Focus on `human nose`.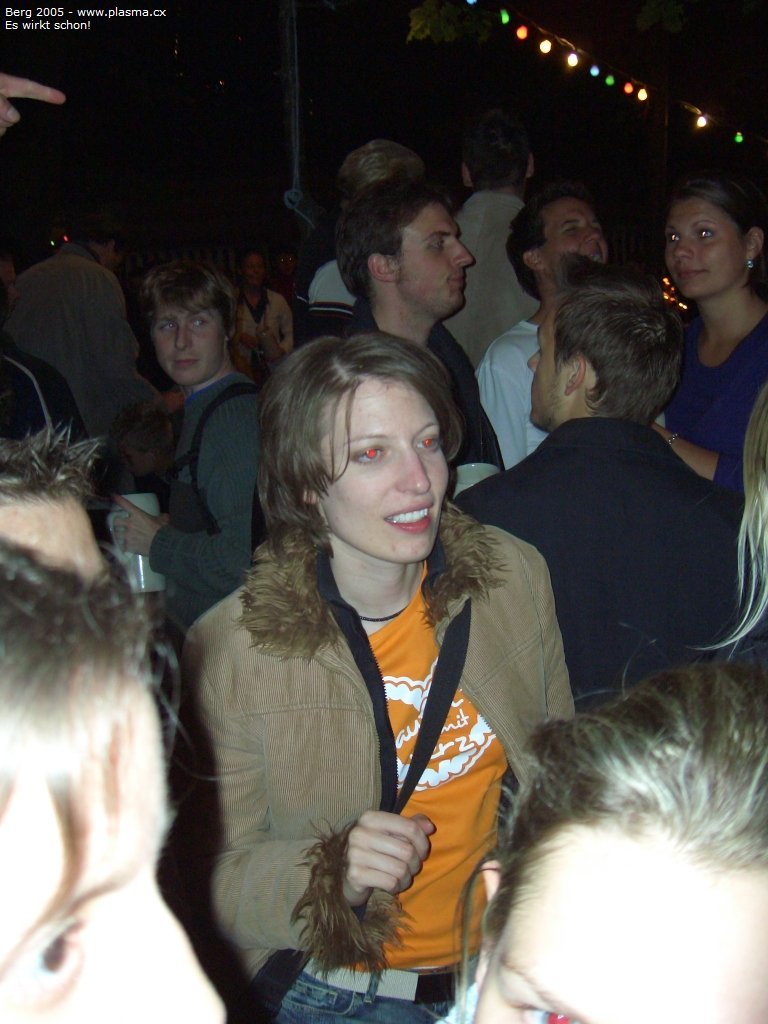
Focused at [left=589, top=230, right=598, bottom=246].
